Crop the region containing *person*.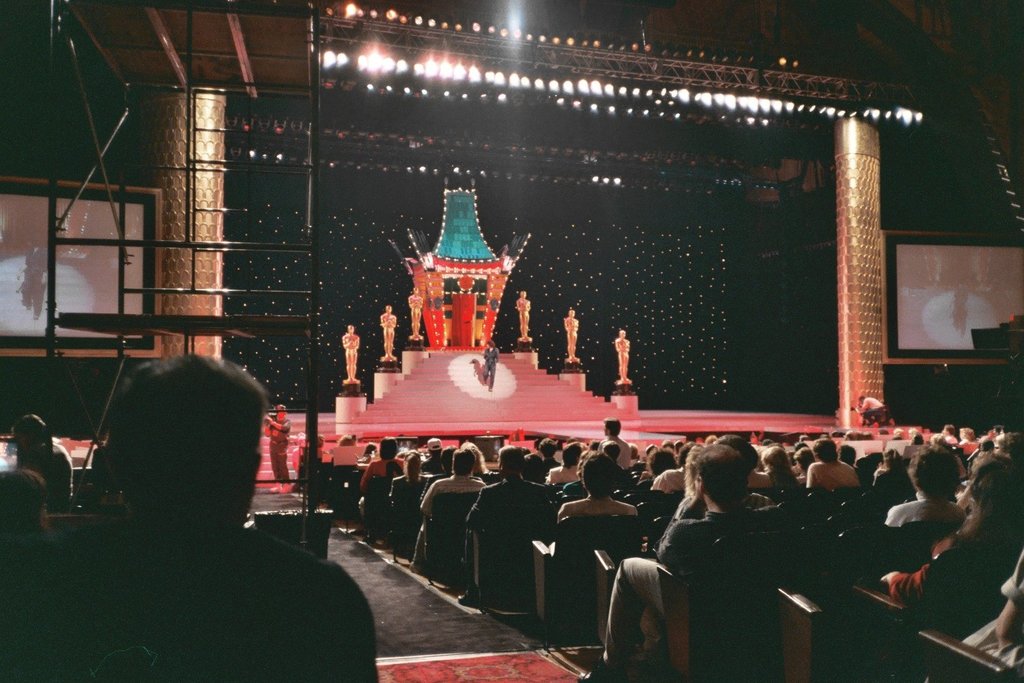
Crop region: left=341, top=320, right=360, bottom=384.
